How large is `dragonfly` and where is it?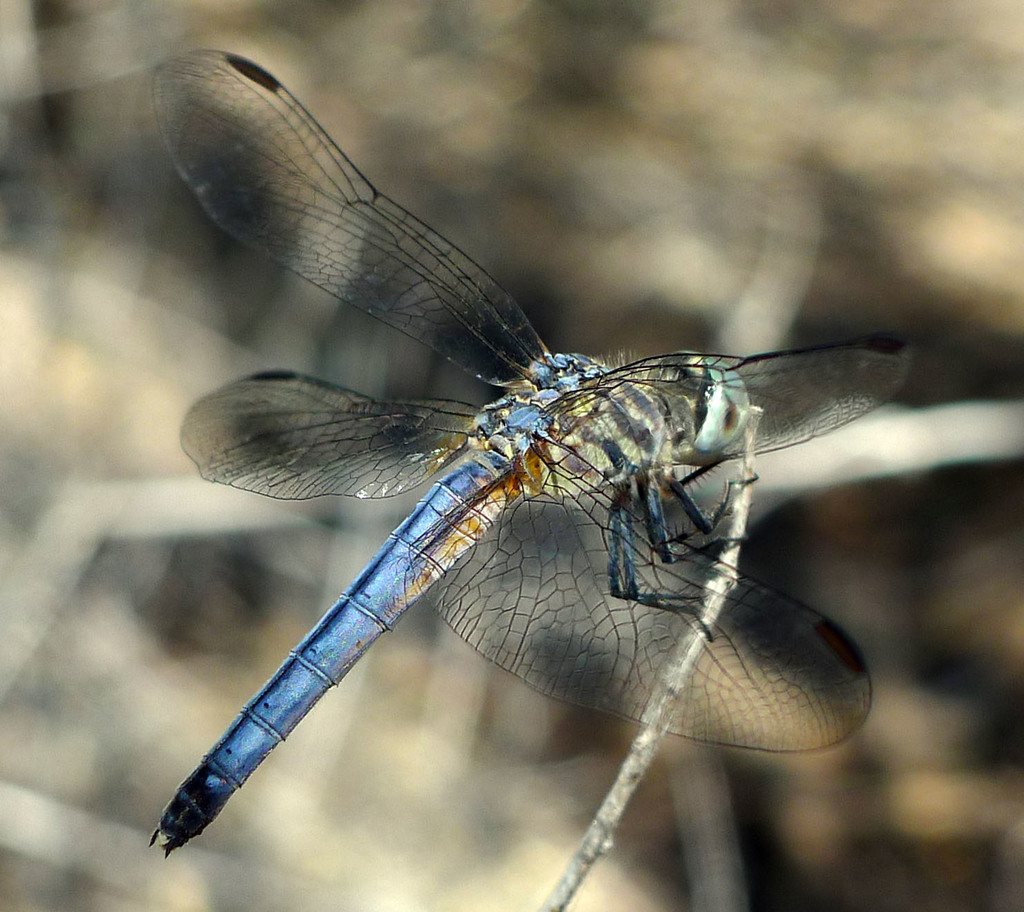
Bounding box: (left=146, top=48, right=916, bottom=856).
